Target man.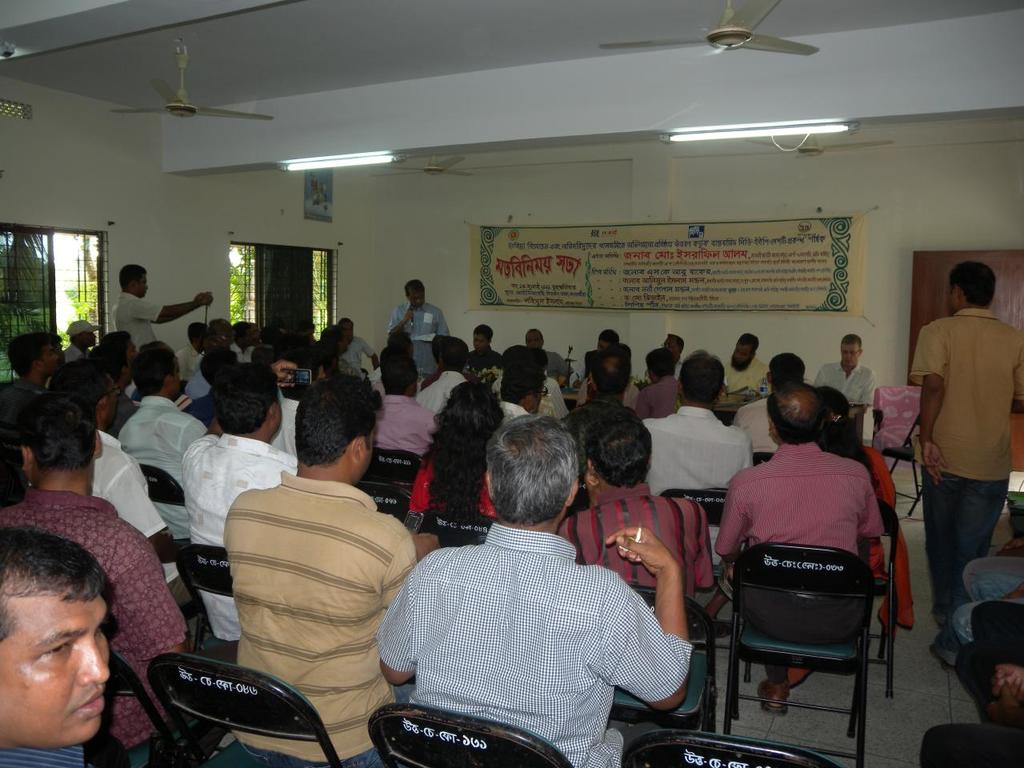
Target region: x1=341 y1=314 x2=383 y2=374.
